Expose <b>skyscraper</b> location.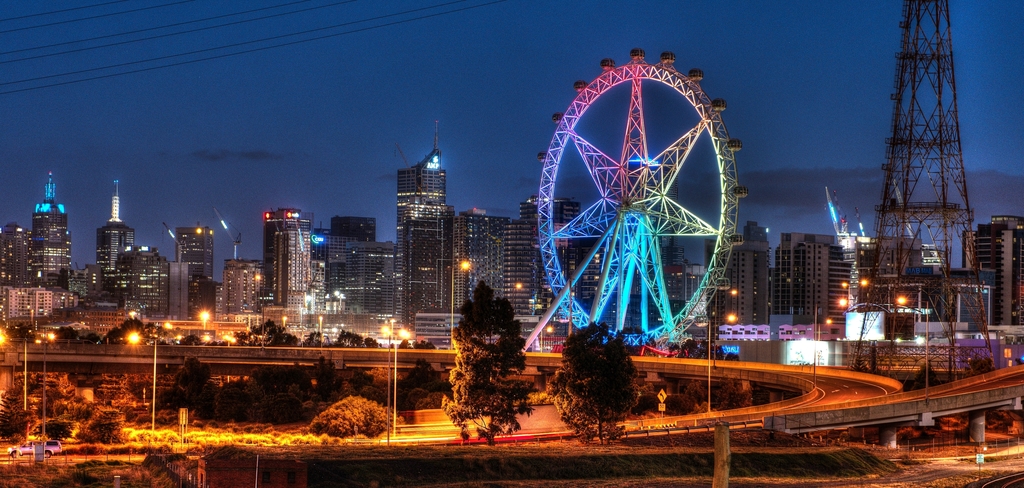
Exposed at (703, 223, 767, 327).
